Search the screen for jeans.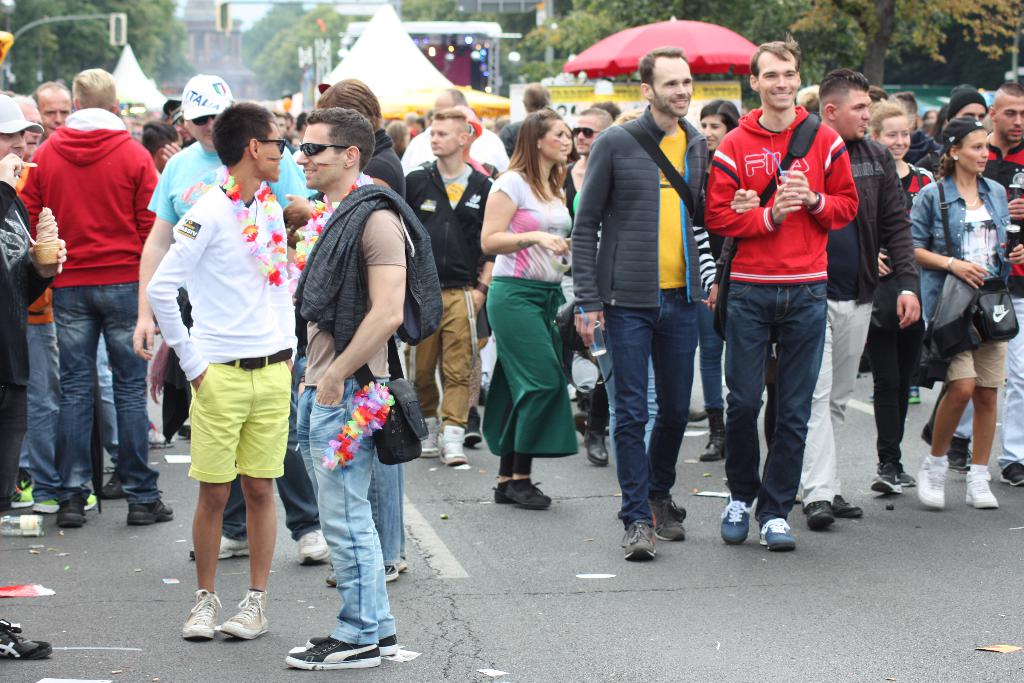
Found at 585/331/660/465.
